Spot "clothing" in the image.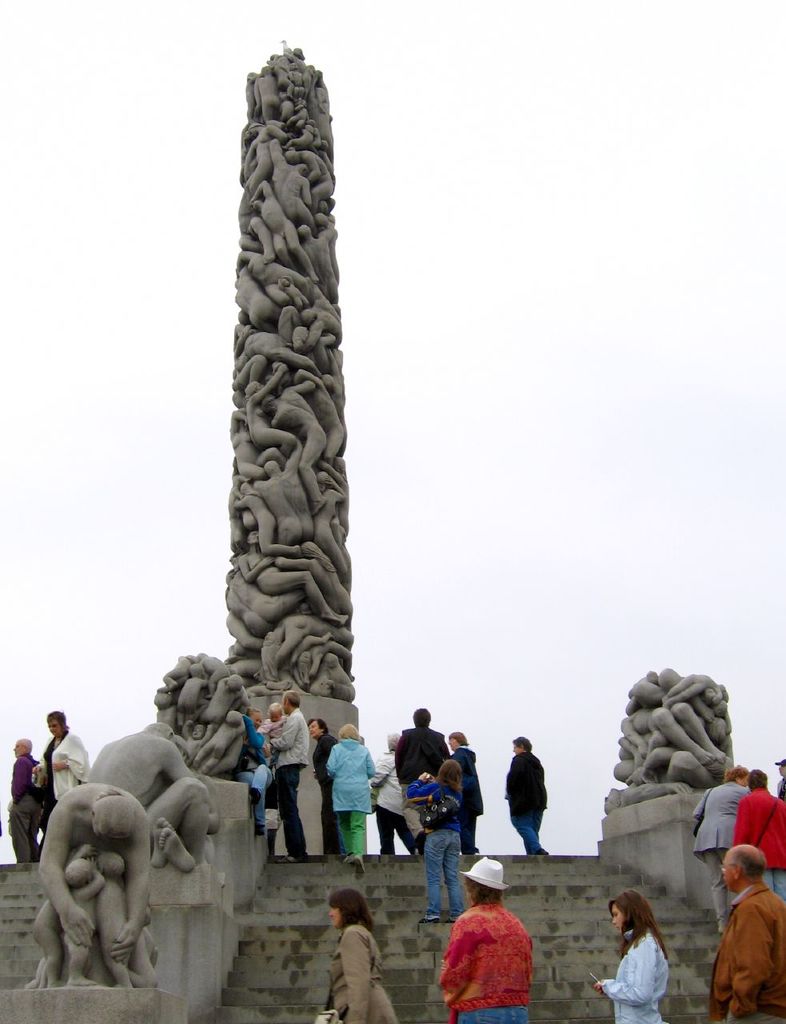
"clothing" found at <region>505, 749, 548, 853</region>.
